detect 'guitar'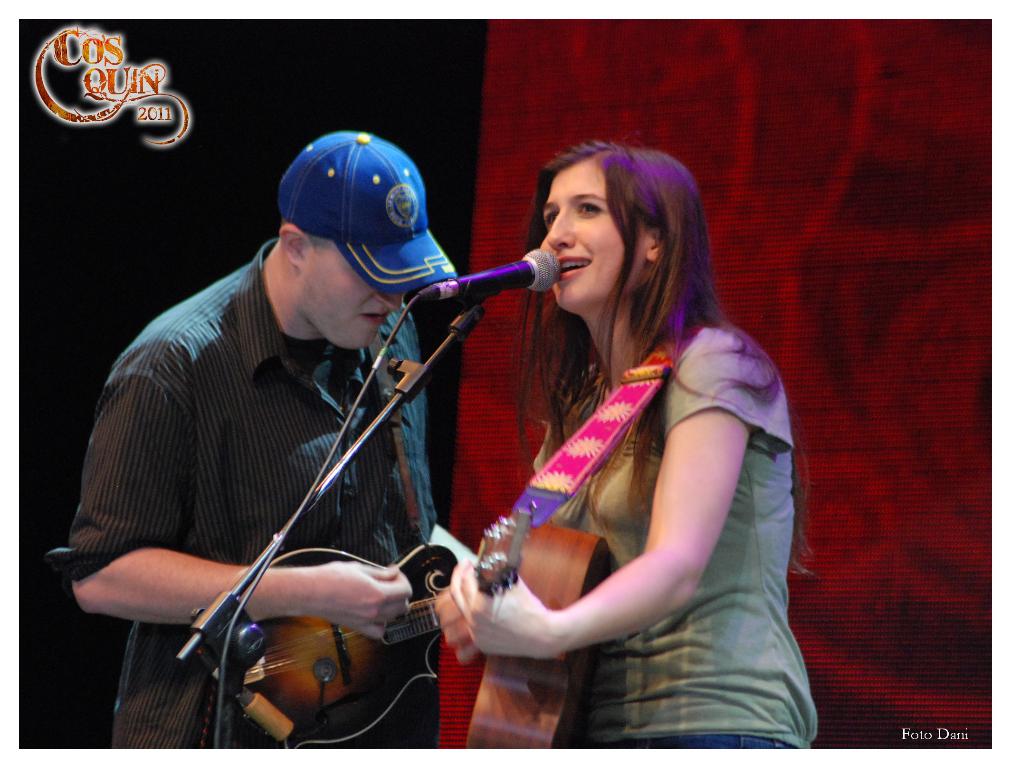
[left=161, top=528, right=531, bottom=741]
